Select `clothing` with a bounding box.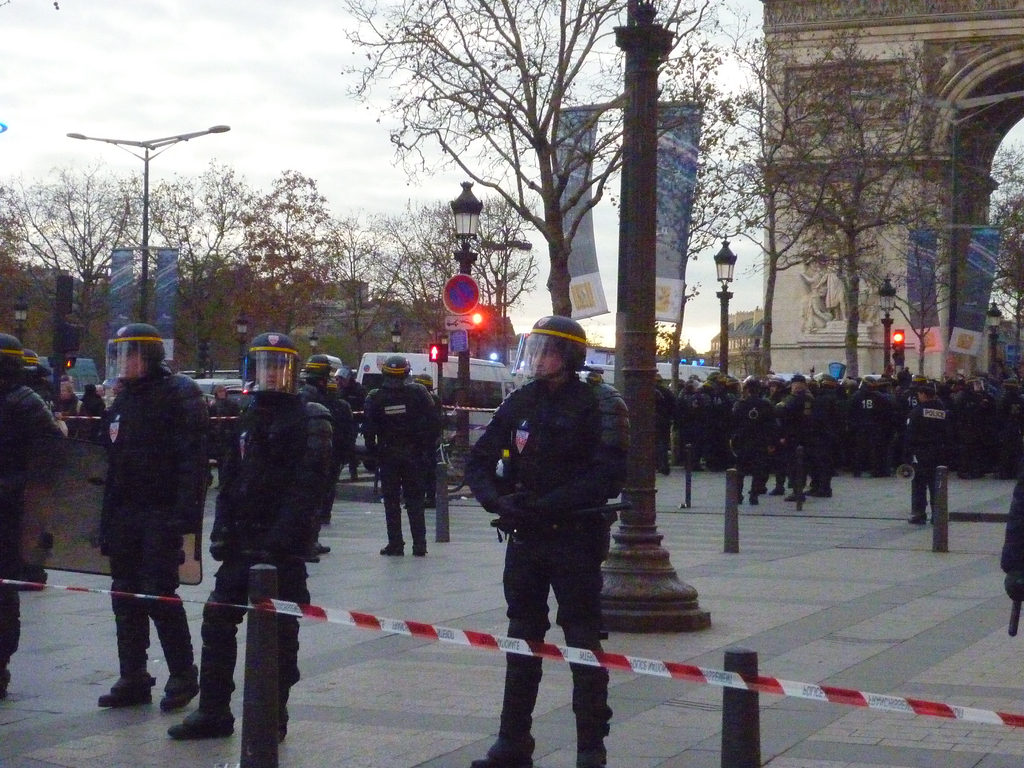
[x1=851, y1=388, x2=882, y2=474].
